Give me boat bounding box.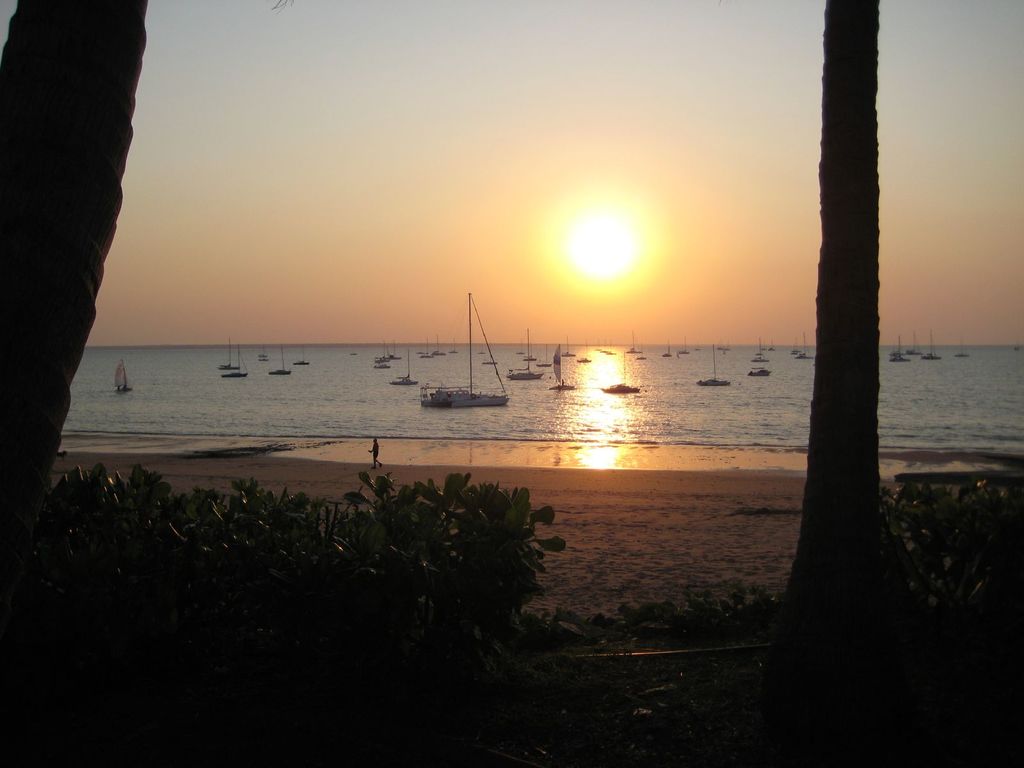
select_region(903, 335, 922, 357).
